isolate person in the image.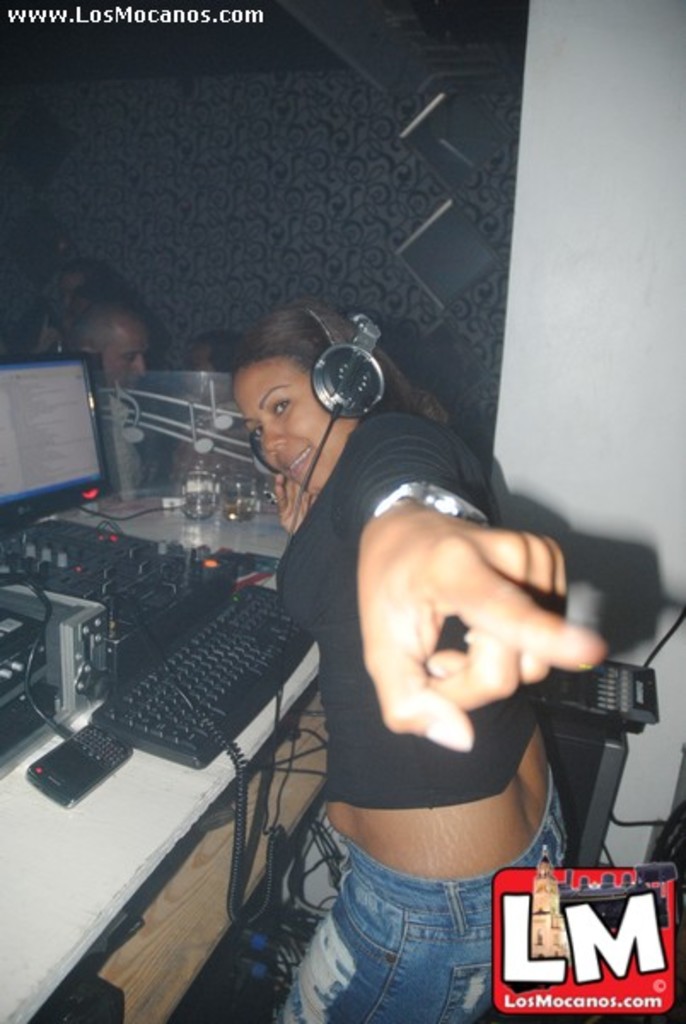
Isolated region: {"x1": 55, "y1": 261, "x2": 121, "y2": 353}.
